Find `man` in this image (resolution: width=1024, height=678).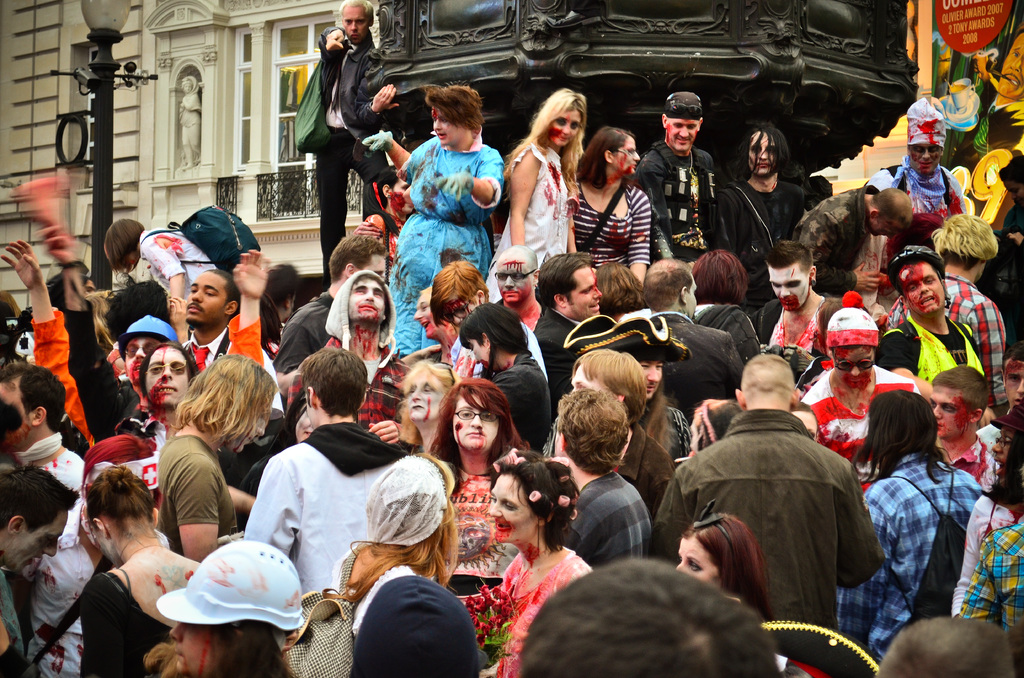
(left=877, top=612, right=1021, bottom=677).
